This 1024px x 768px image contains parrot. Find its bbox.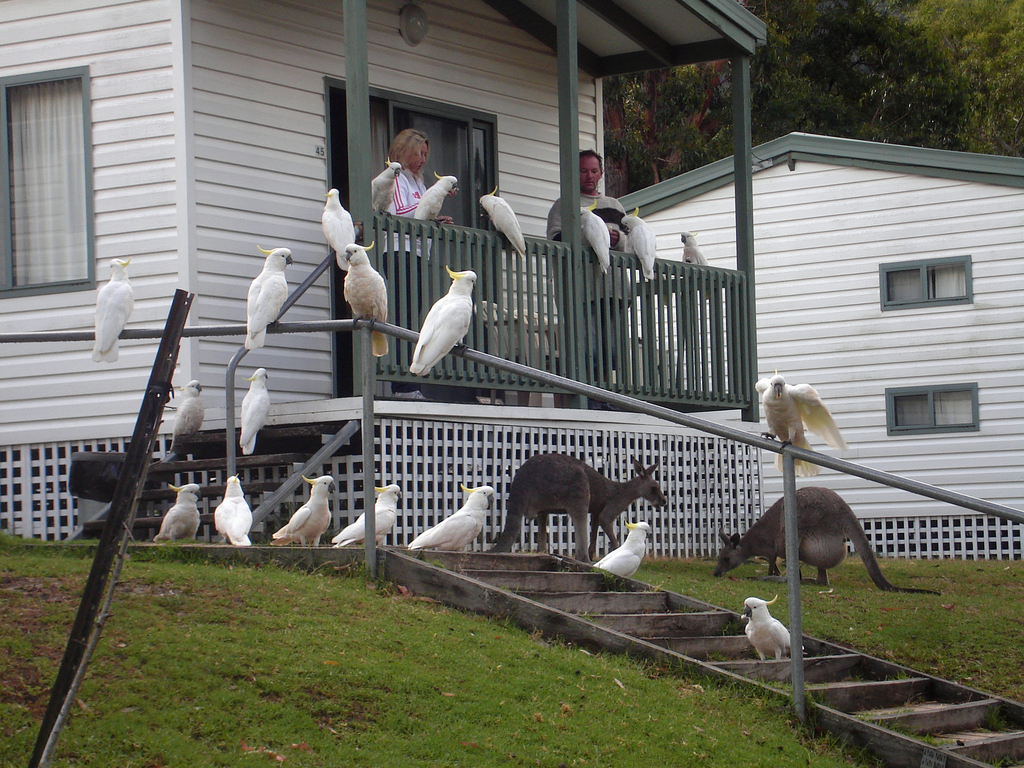
bbox=[753, 369, 846, 479].
